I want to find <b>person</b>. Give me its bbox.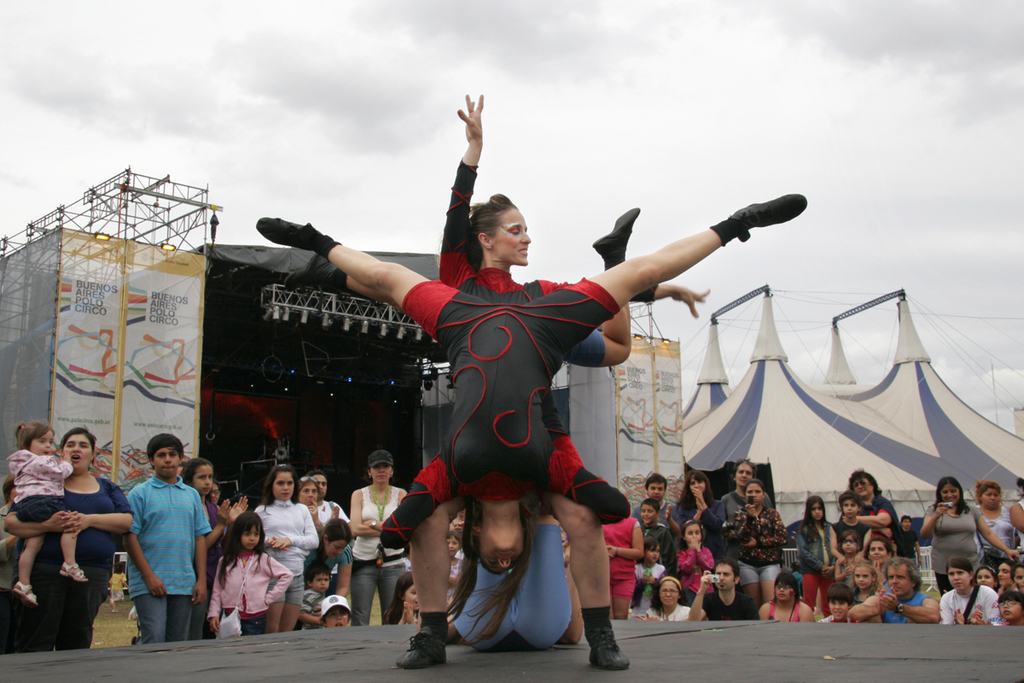
719, 473, 793, 604.
